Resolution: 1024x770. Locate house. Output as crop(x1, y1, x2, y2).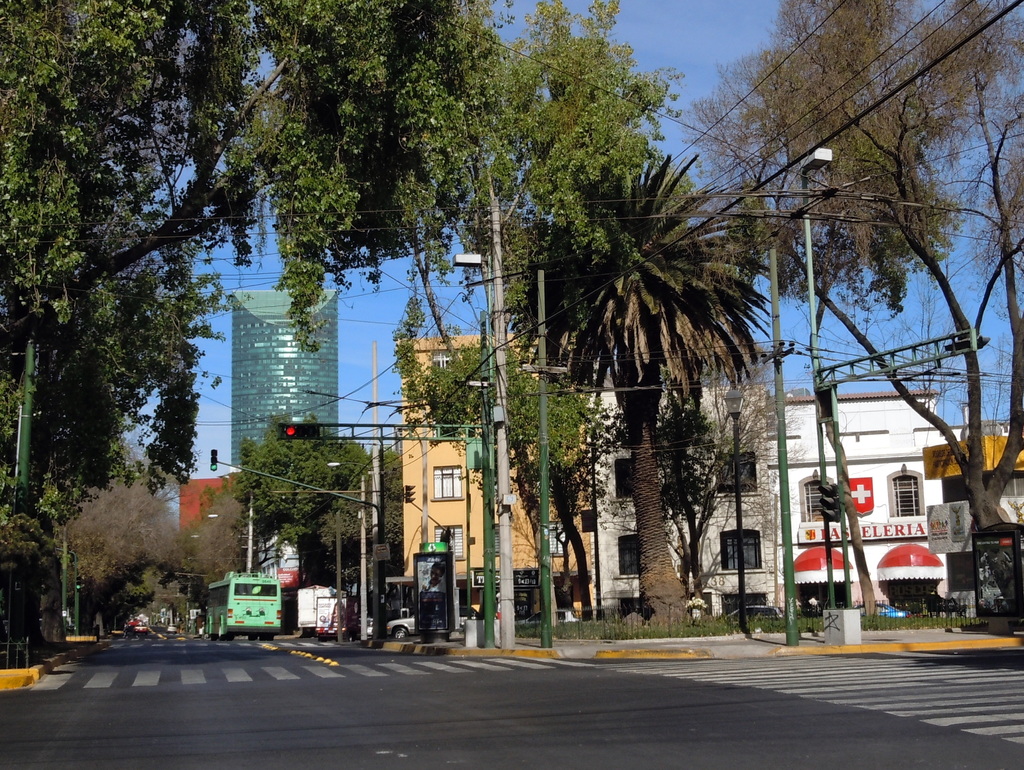
crop(586, 368, 786, 616).
